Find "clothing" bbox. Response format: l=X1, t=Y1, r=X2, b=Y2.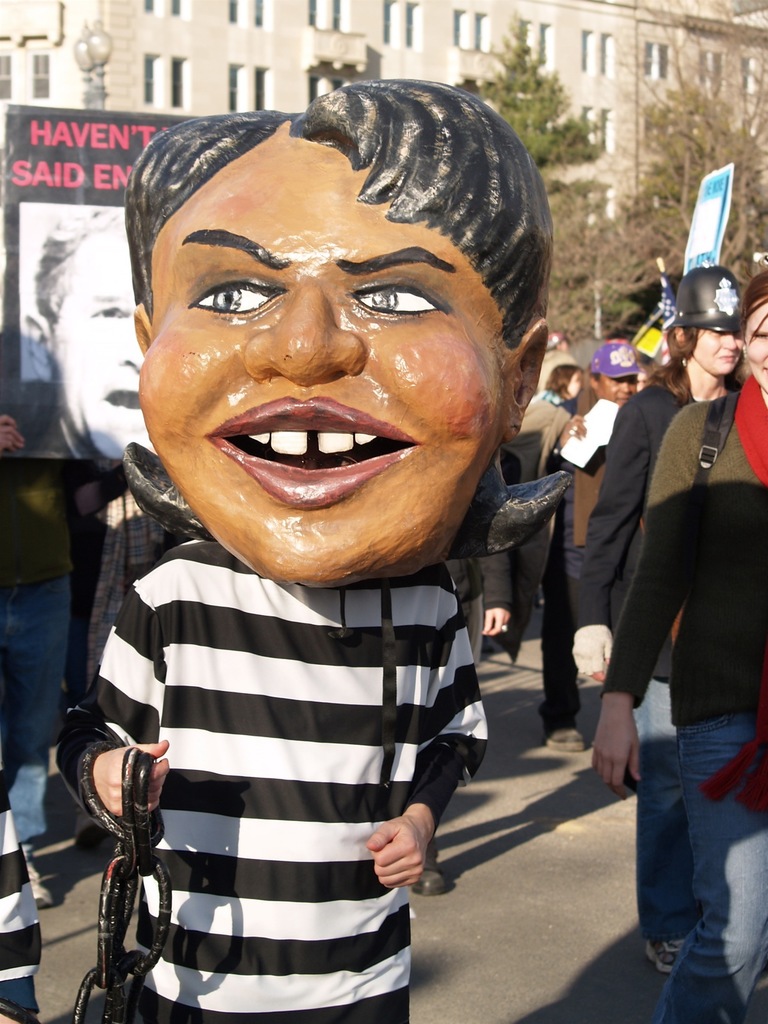
l=0, t=452, r=74, b=841.
